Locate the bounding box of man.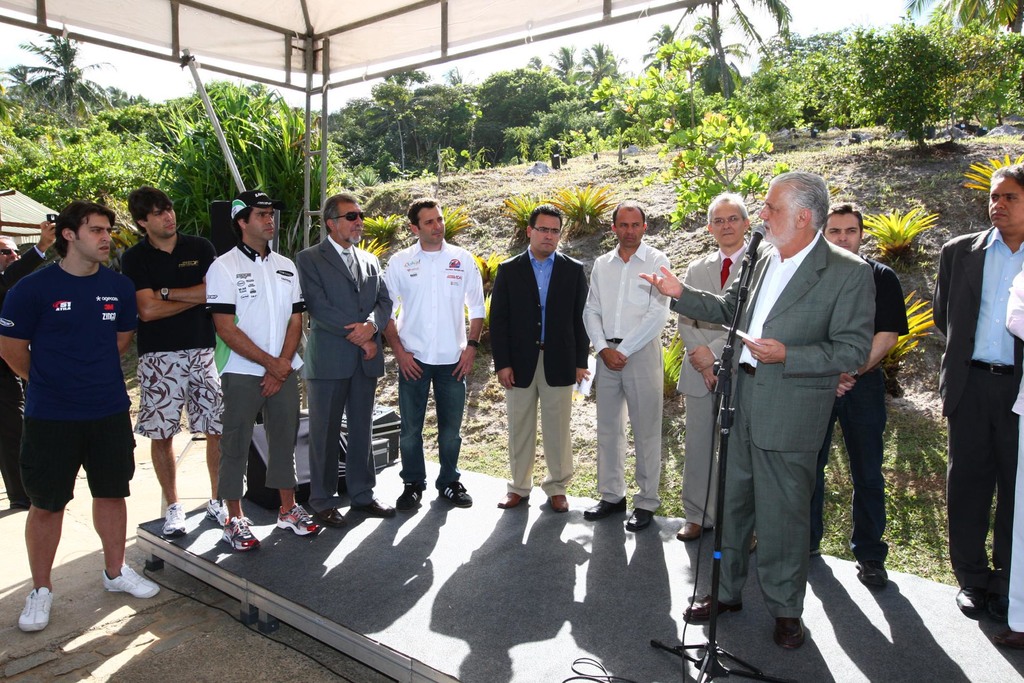
Bounding box: select_region(696, 152, 900, 660).
